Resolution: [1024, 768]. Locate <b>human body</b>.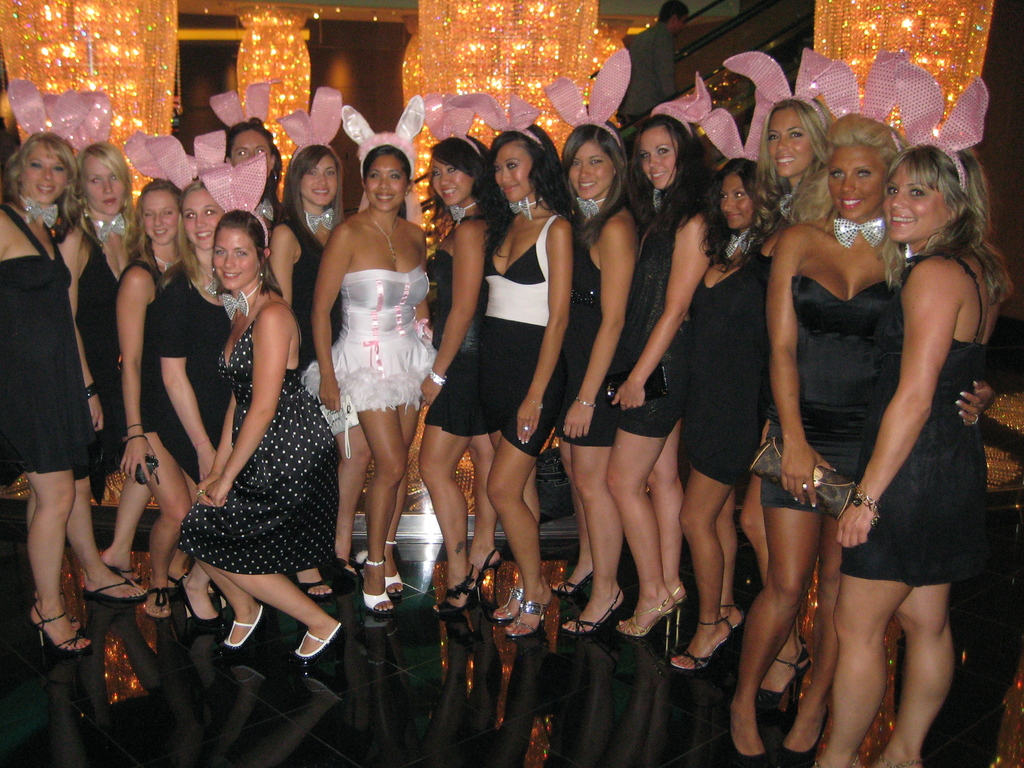
left=0, top=126, right=98, bottom=653.
